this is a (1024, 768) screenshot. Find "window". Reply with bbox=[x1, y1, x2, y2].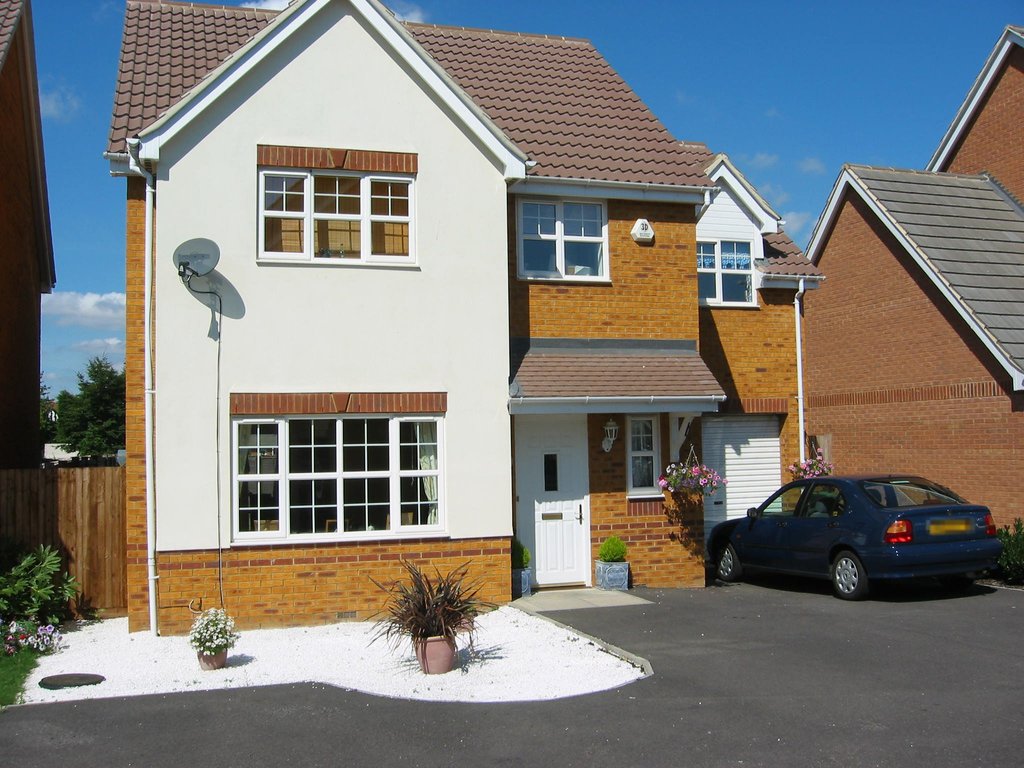
bbox=[514, 193, 612, 282].
